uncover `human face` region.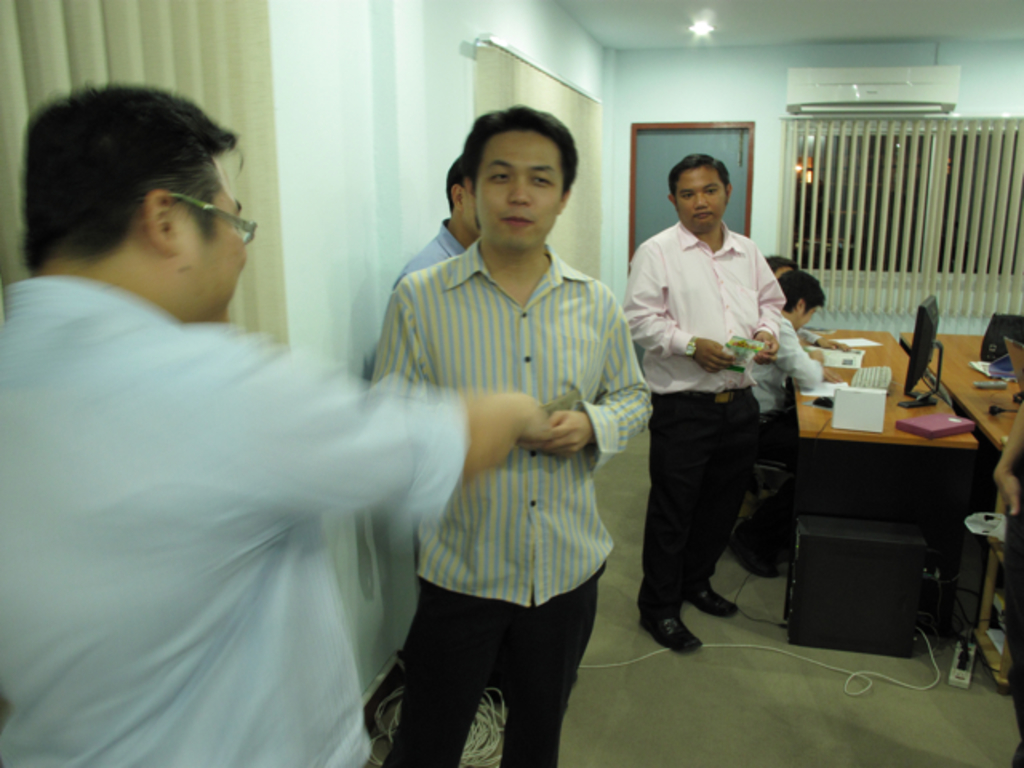
Uncovered: x1=674, y1=168, x2=723, y2=226.
